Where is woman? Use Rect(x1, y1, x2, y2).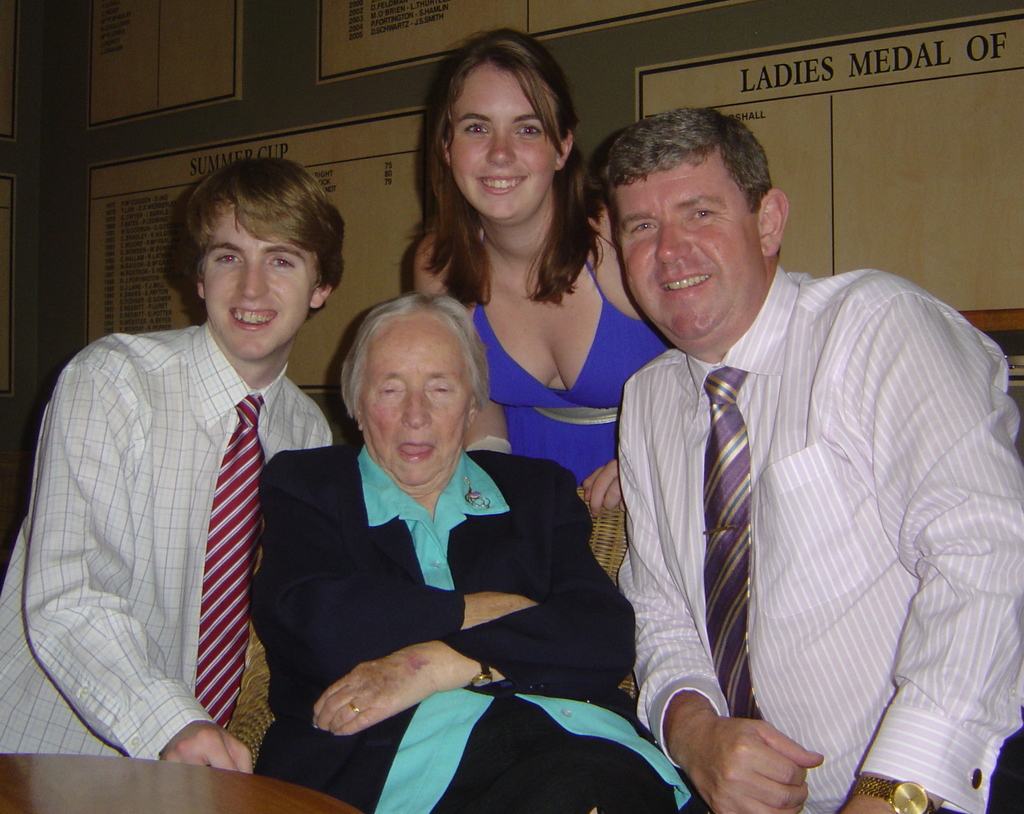
Rect(250, 294, 699, 813).
